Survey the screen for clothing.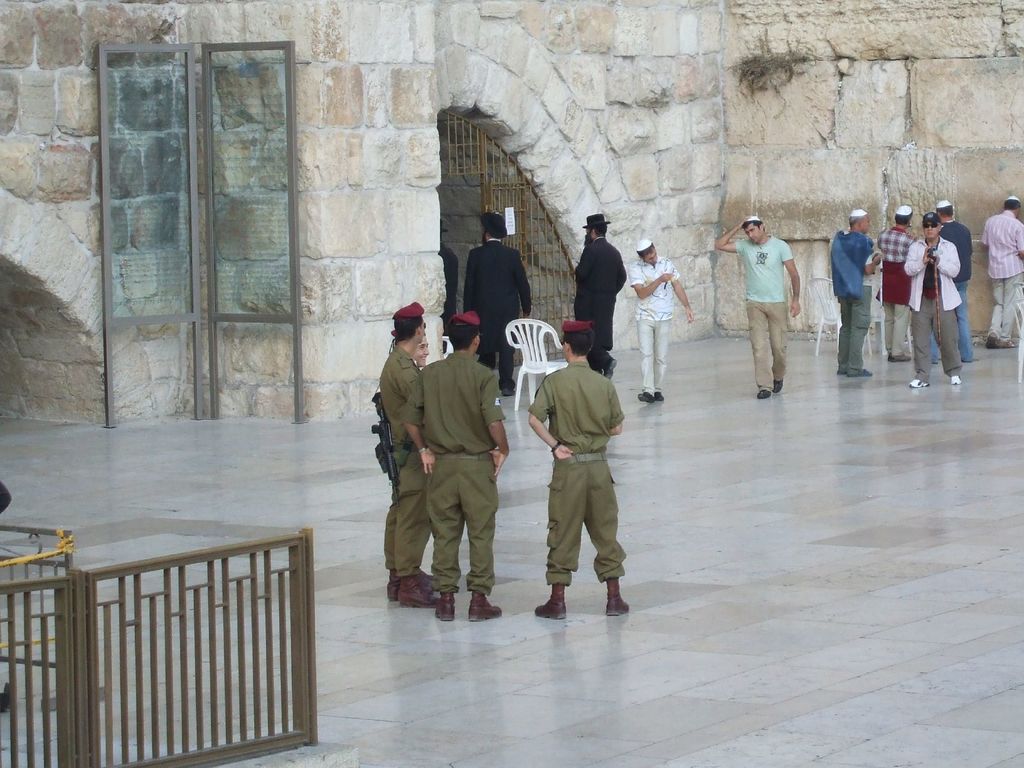
Survey found: select_region(458, 236, 537, 372).
